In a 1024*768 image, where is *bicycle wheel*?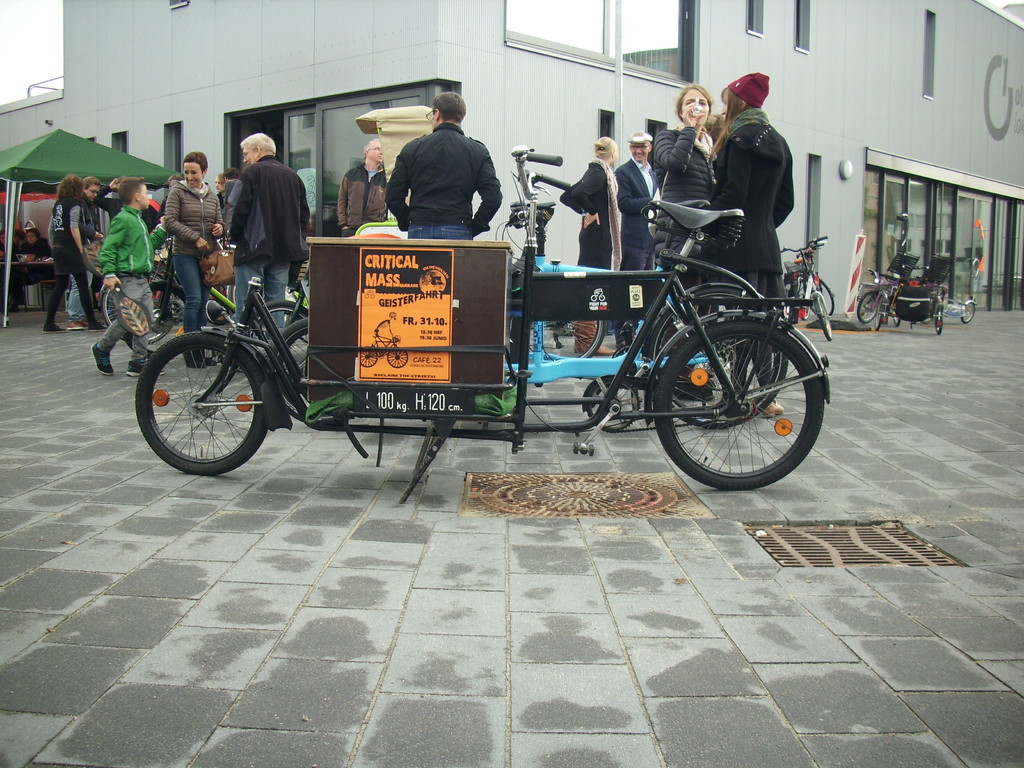
BBox(275, 321, 340, 428).
